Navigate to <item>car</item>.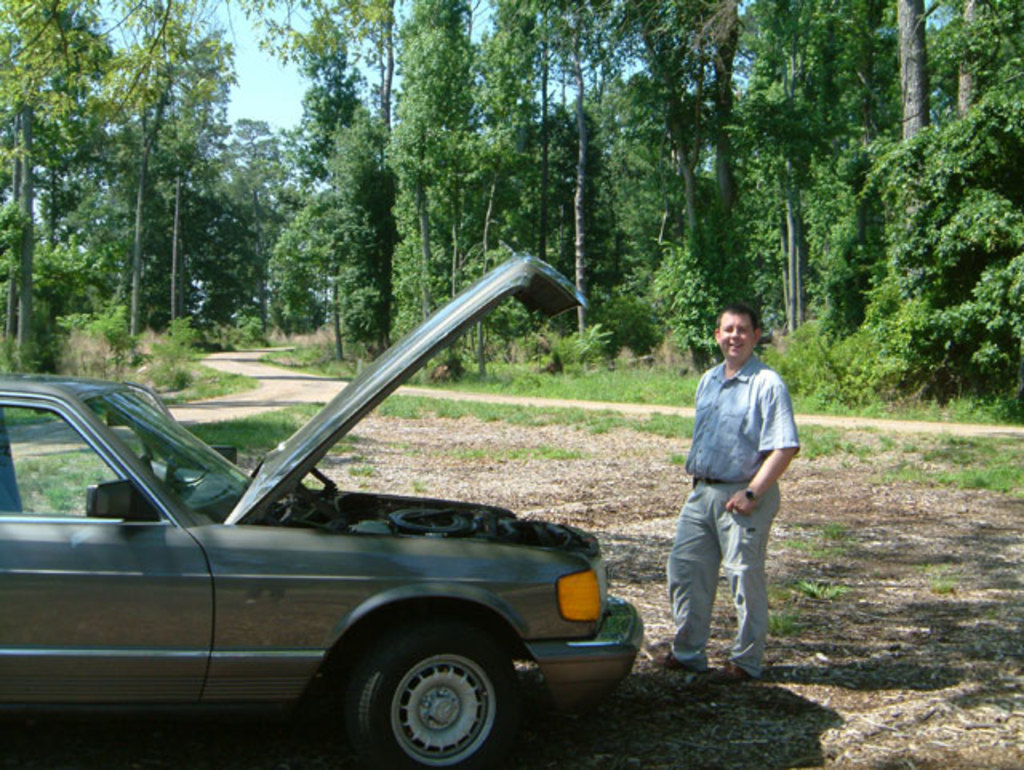
Navigation target: x1=0, y1=259, x2=651, y2=768.
